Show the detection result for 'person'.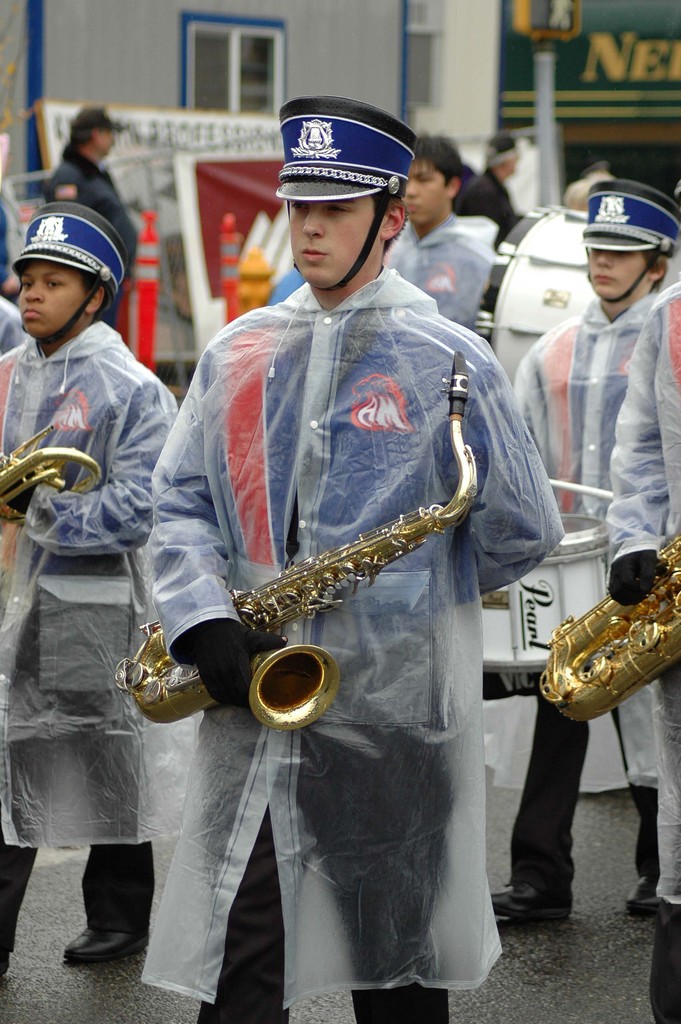
[0, 207, 186, 984].
